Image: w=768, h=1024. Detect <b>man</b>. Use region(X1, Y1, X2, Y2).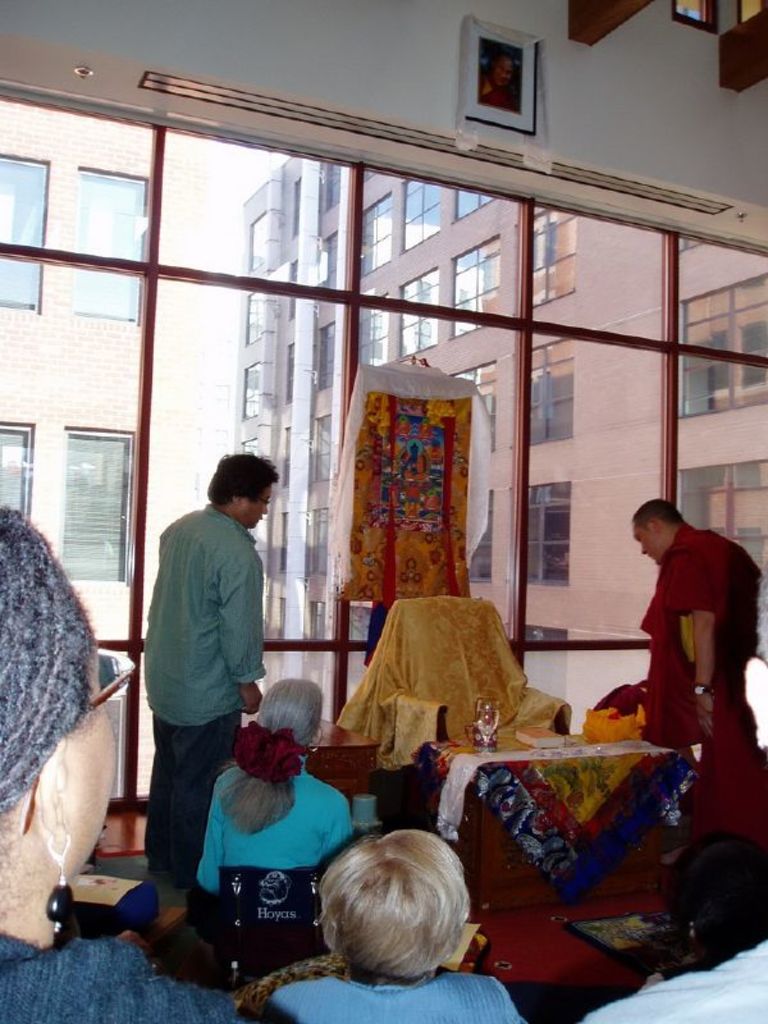
region(620, 500, 756, 833).
